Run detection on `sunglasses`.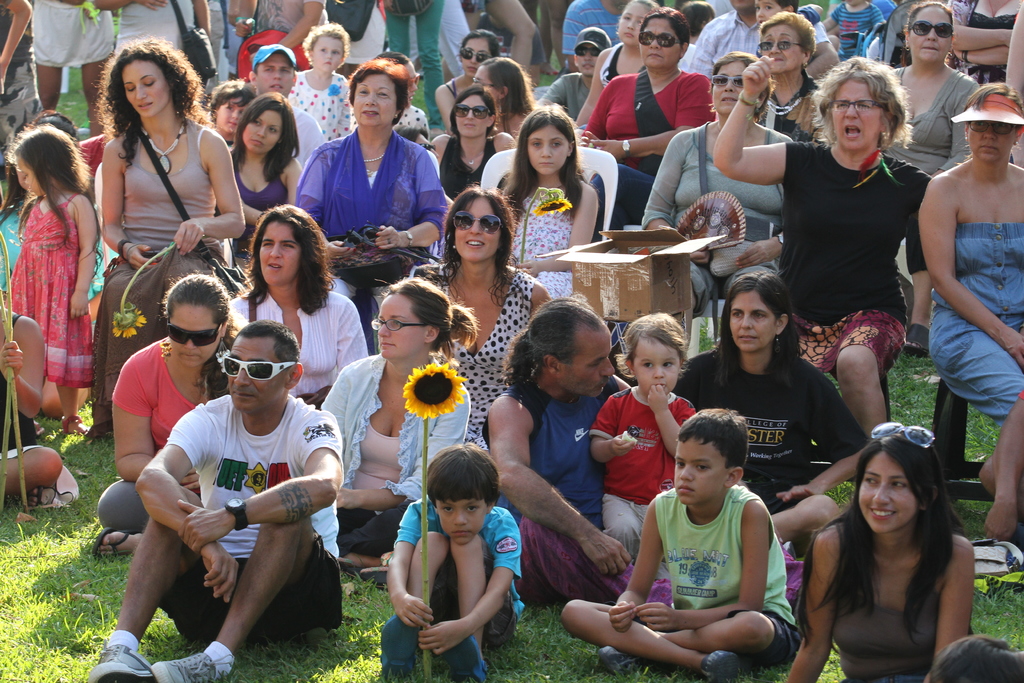
Result: <bbox>221, 356, 292, 381</bbox>.
